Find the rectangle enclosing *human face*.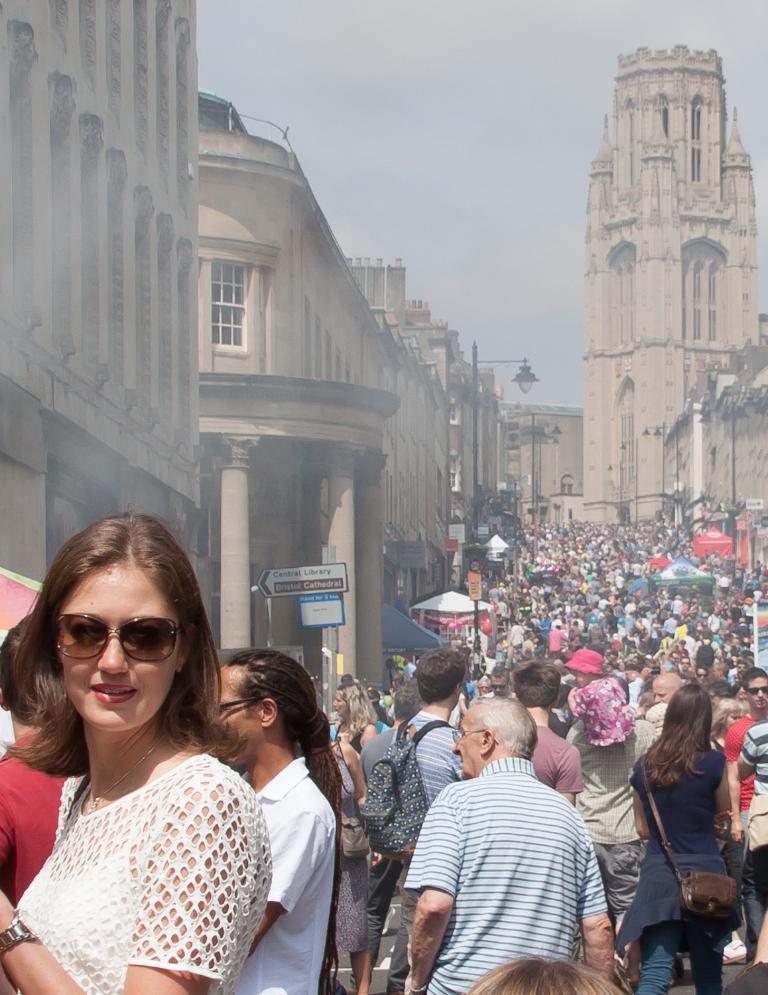
bbox=(331, 692, 347, 716).
